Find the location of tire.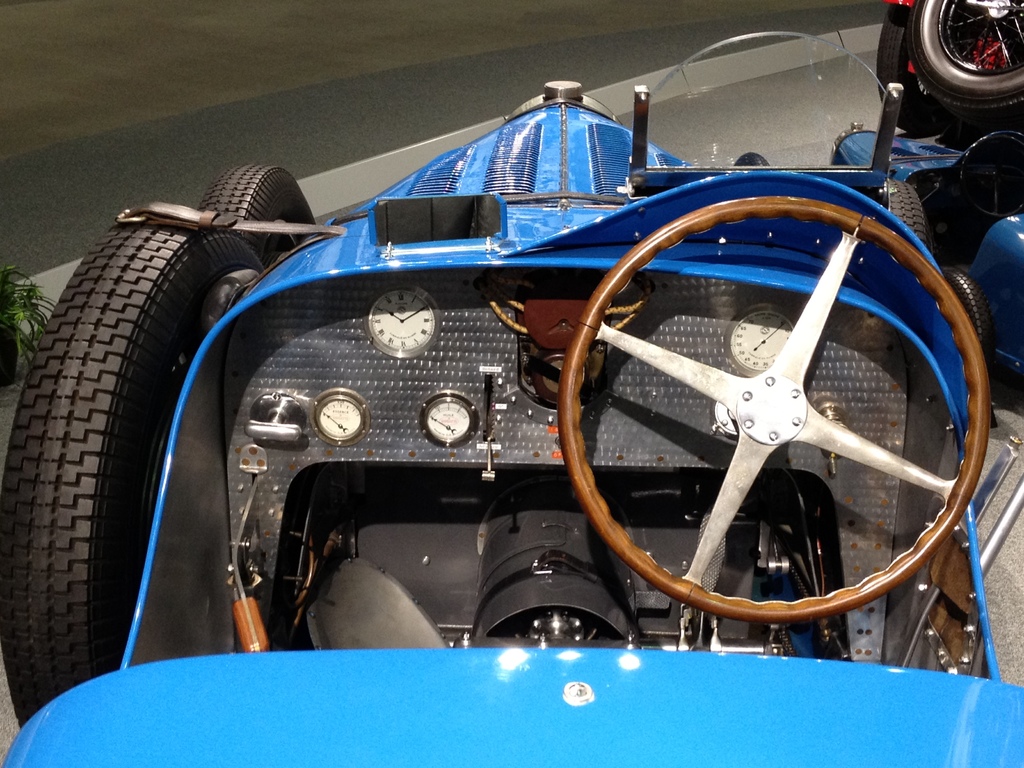
Location: rect(946, 270, 1005, 368).
